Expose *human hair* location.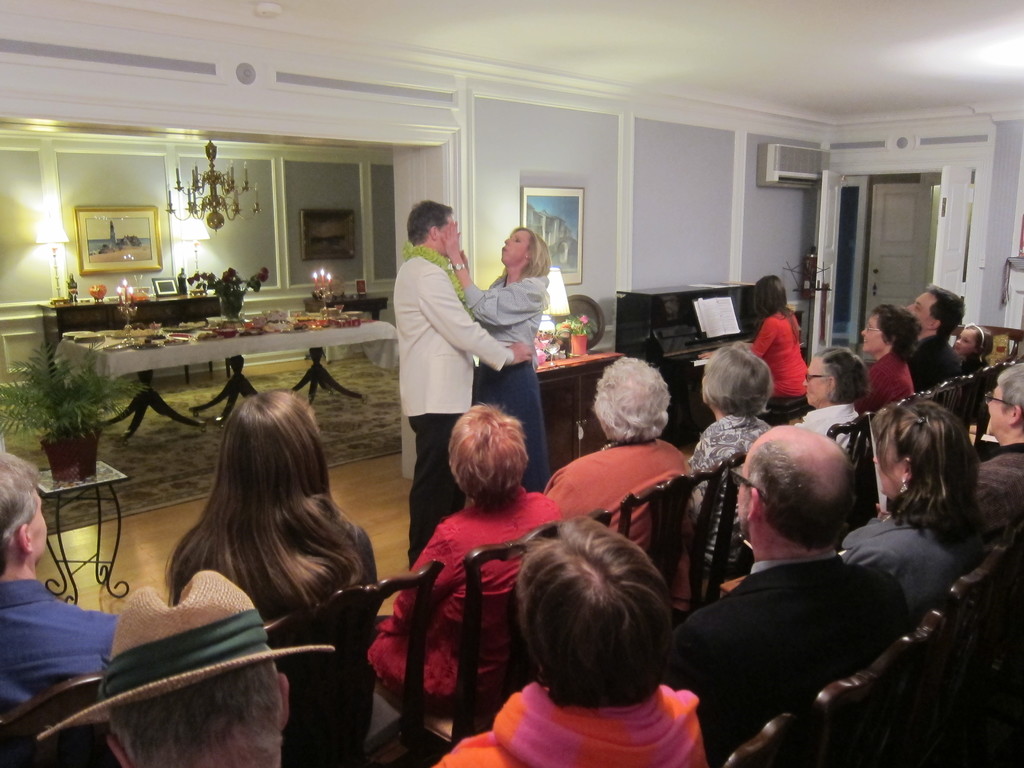
Exposed at {"left": 698, "top": 339, "right": 774, "bottom": 419}.
